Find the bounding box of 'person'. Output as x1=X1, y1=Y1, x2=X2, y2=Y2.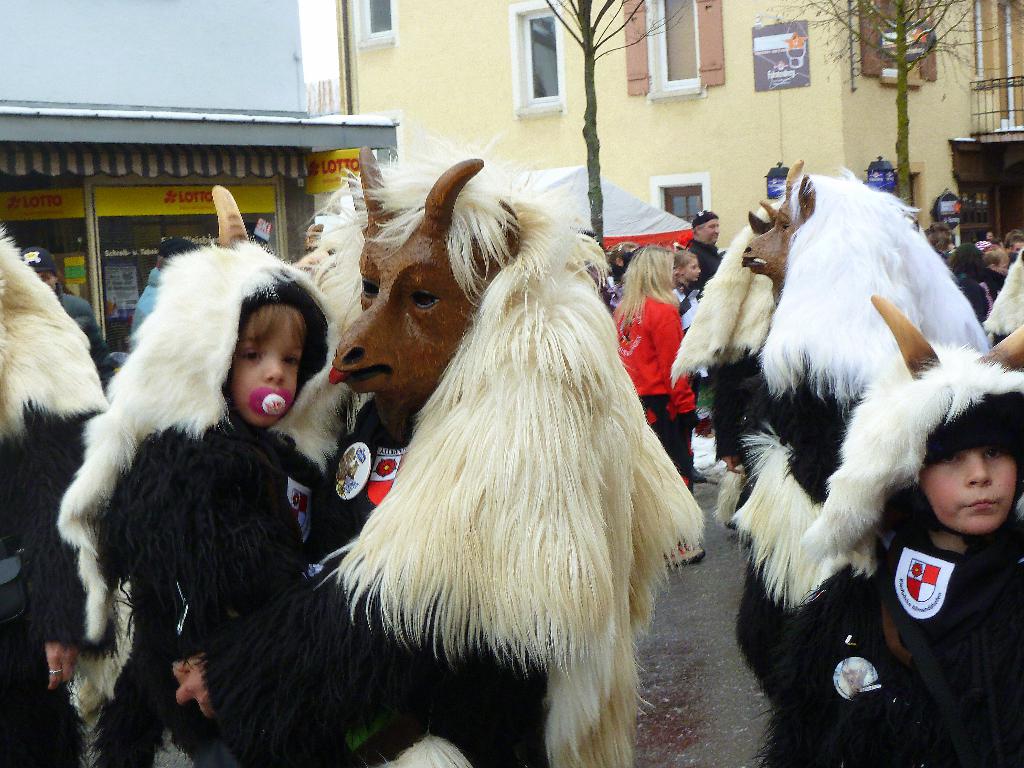
x1=611, y1=246, x2=703, y2=487.
